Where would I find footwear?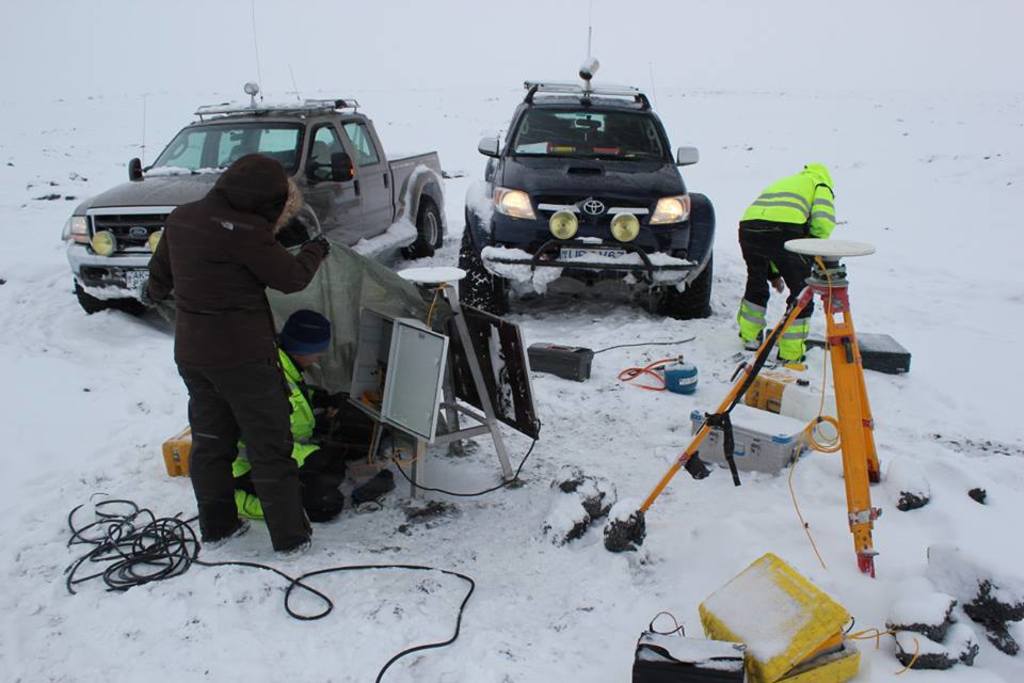
At Rect(196, 511, 250, 554).
